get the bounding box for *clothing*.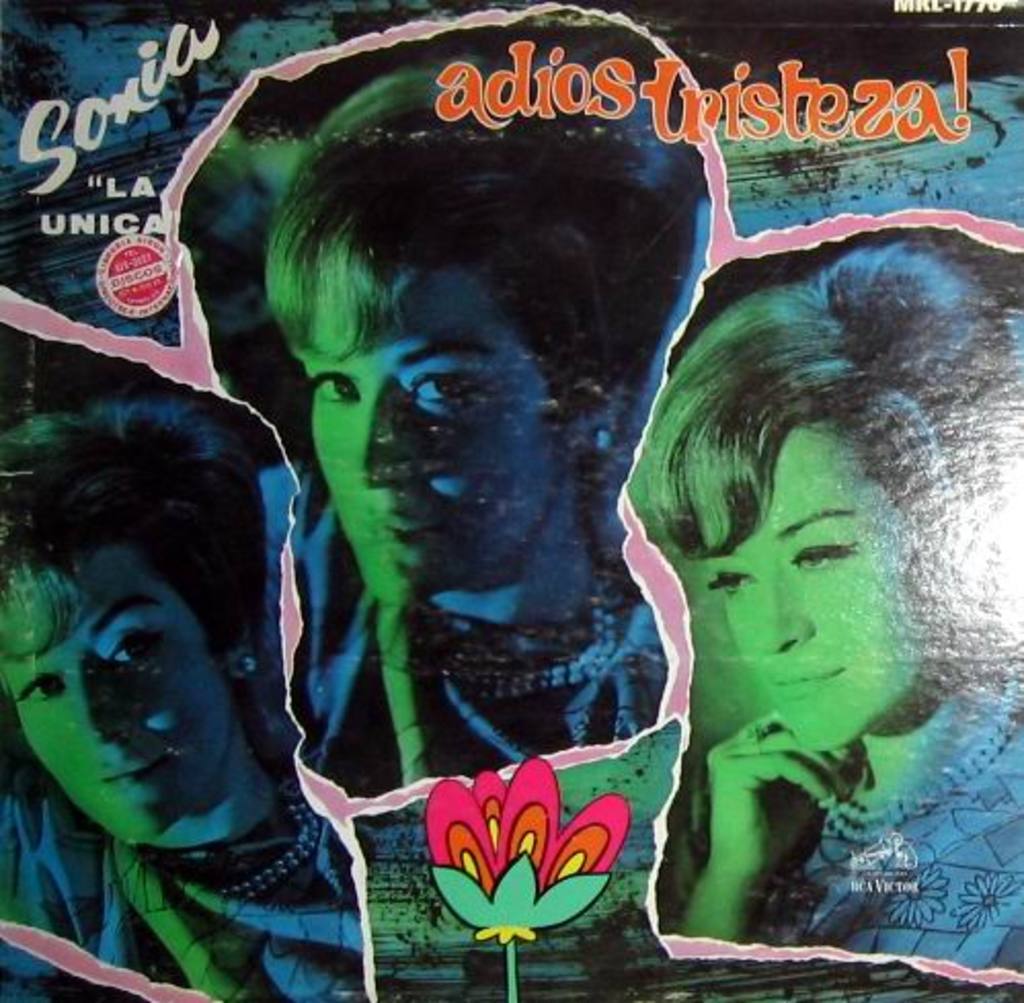
pyautogui.locateOnScreen(0, 394, 369, 1001).
